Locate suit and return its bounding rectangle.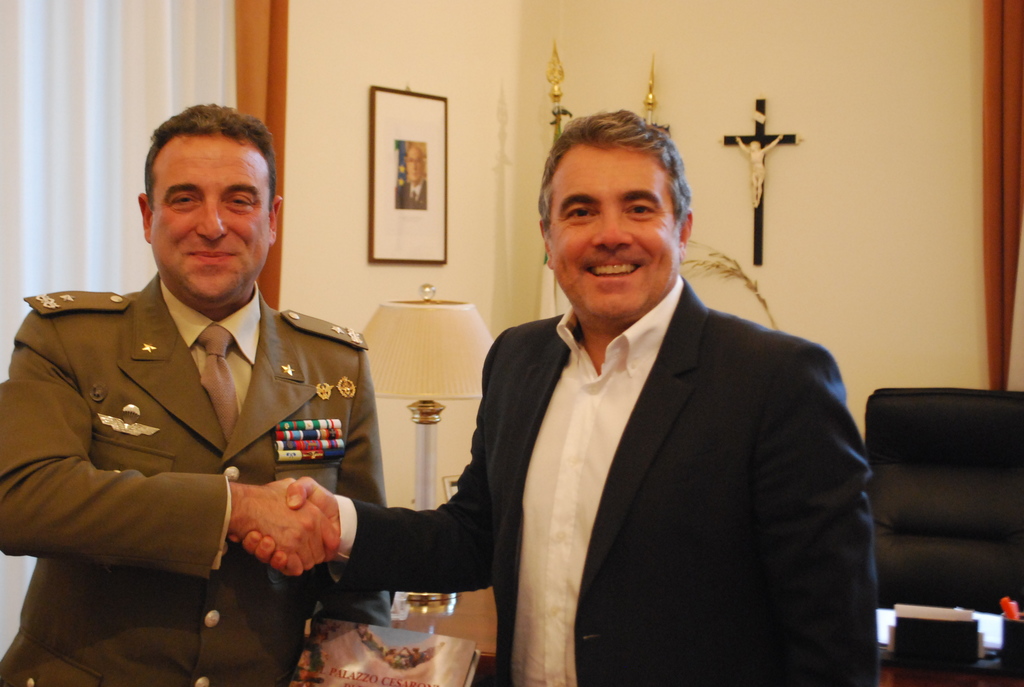
crop(6, 223, 379, 665).
